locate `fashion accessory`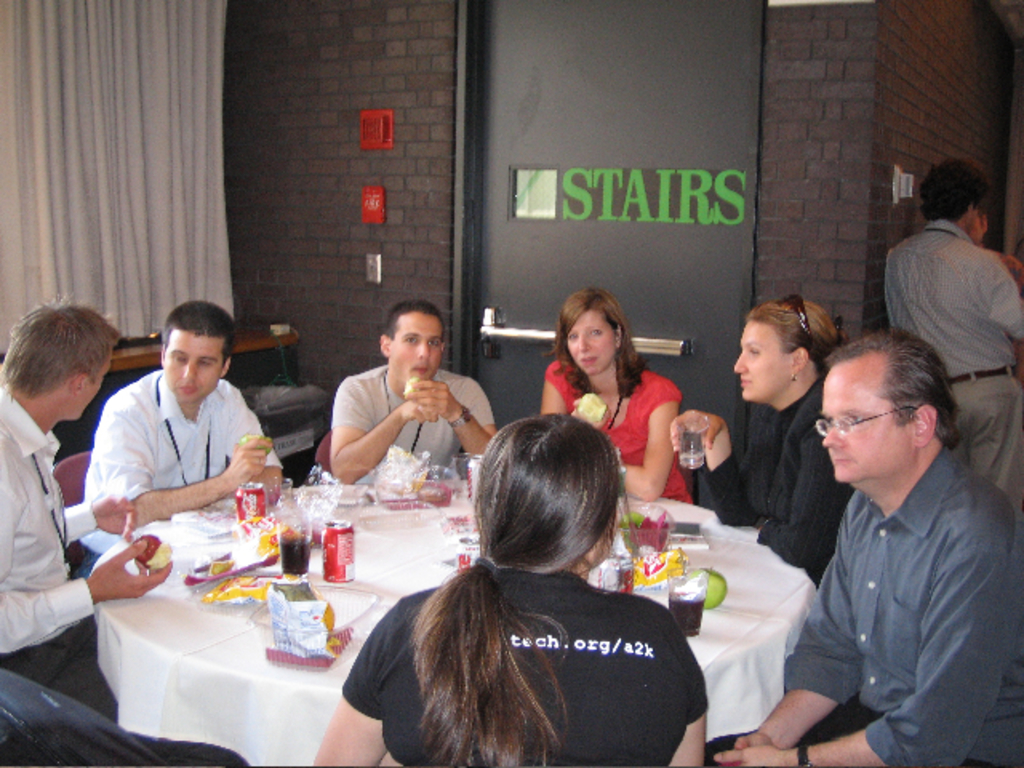
[x1=154, y1=374, x2=211, y2=483]
